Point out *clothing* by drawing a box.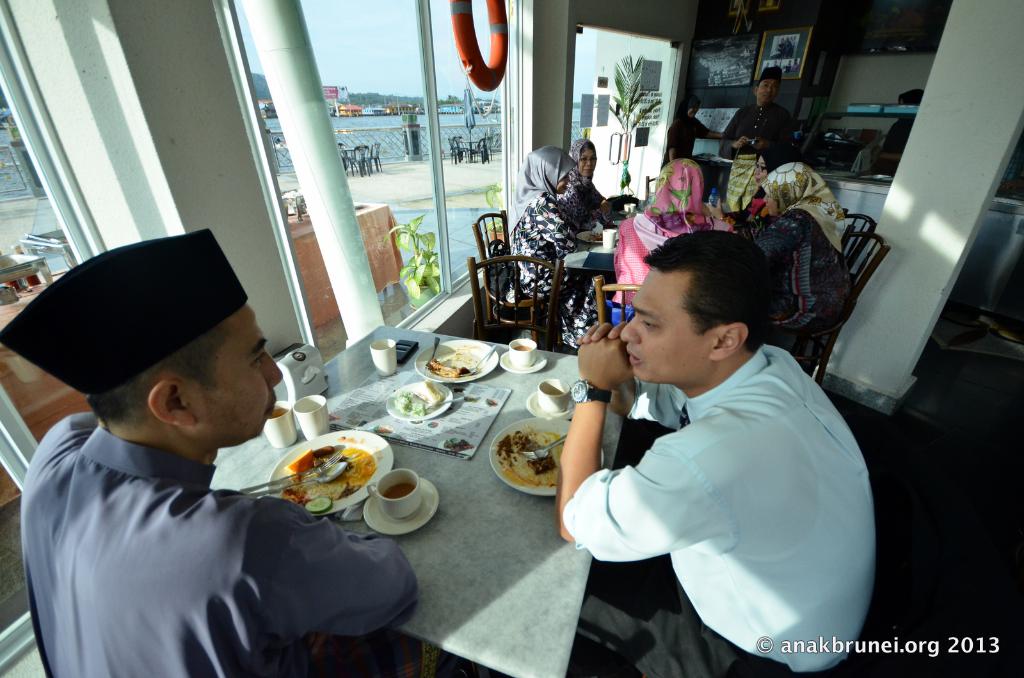
<bbox>505, 141, 607, 349</bbox>.
